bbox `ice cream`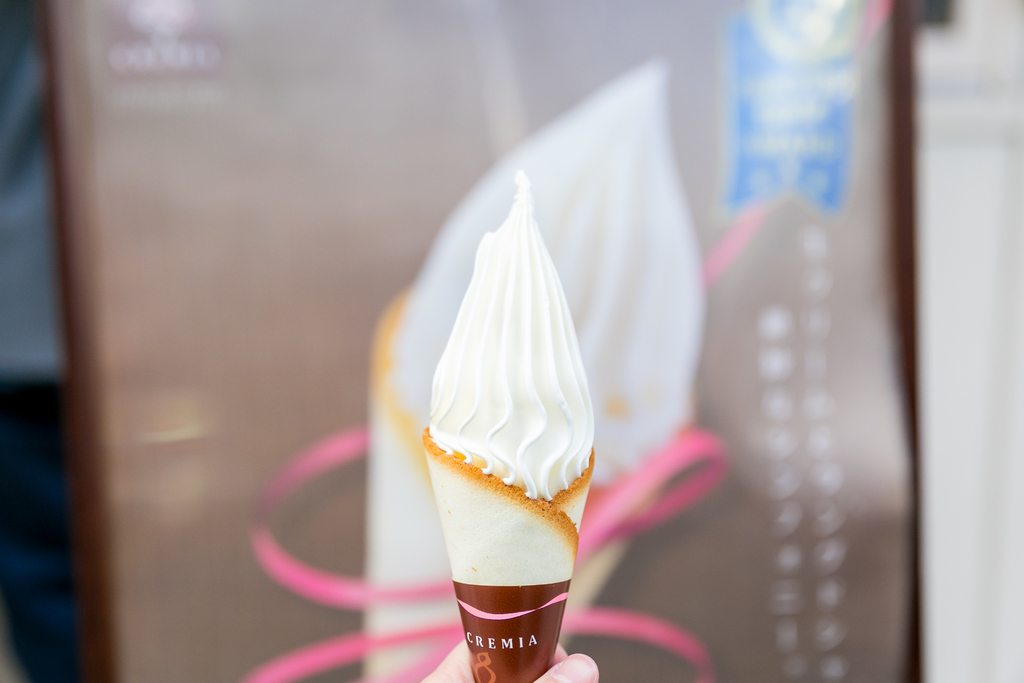
(413,210,589,609)
